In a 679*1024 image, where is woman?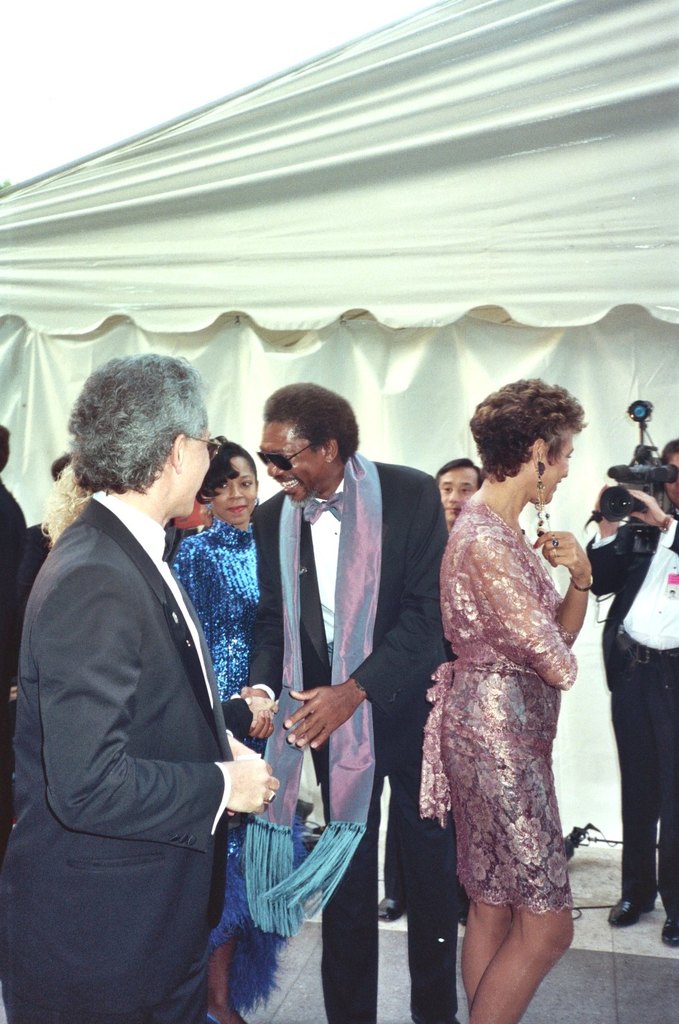
<bbox>170, 421, 285, 1023</bbox>.
